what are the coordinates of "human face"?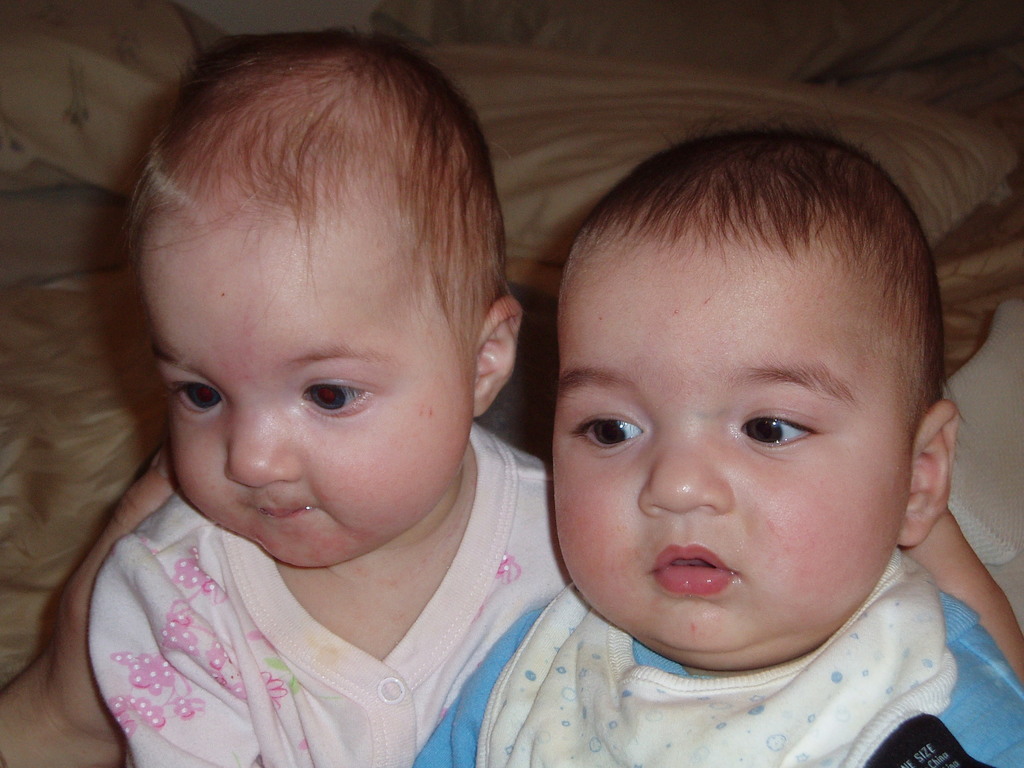
(139, 228, 472, 568).
